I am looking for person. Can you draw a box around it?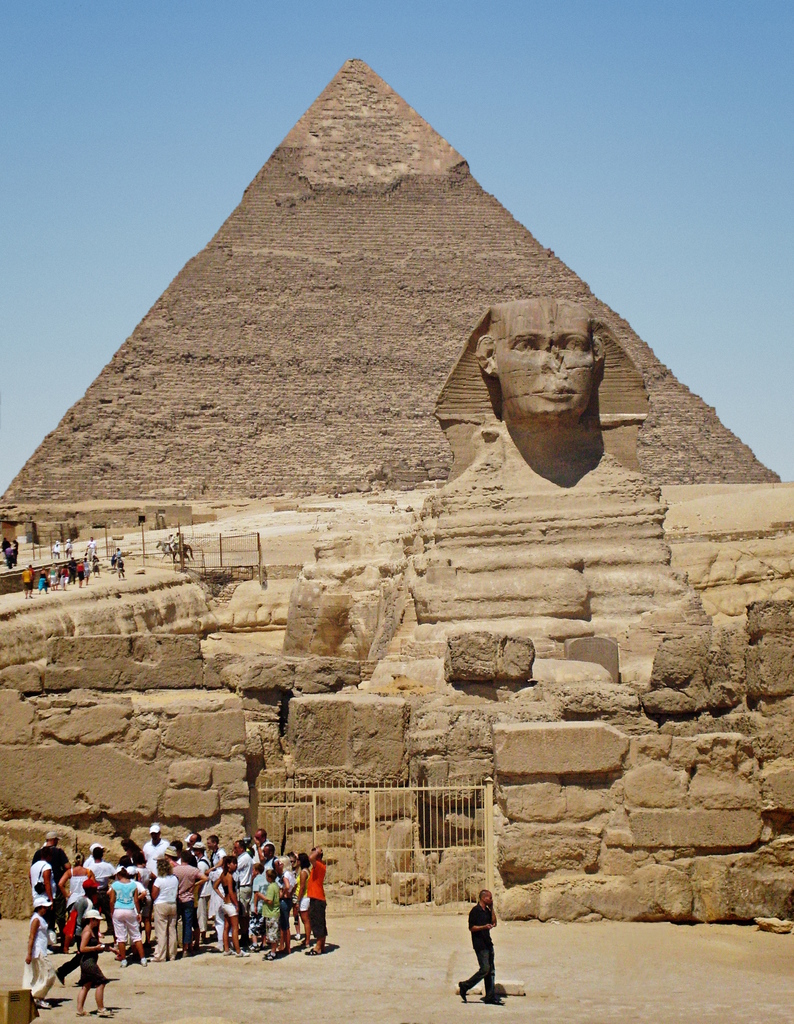
Sure, the bounding box is (166, 529, 176, 547).
